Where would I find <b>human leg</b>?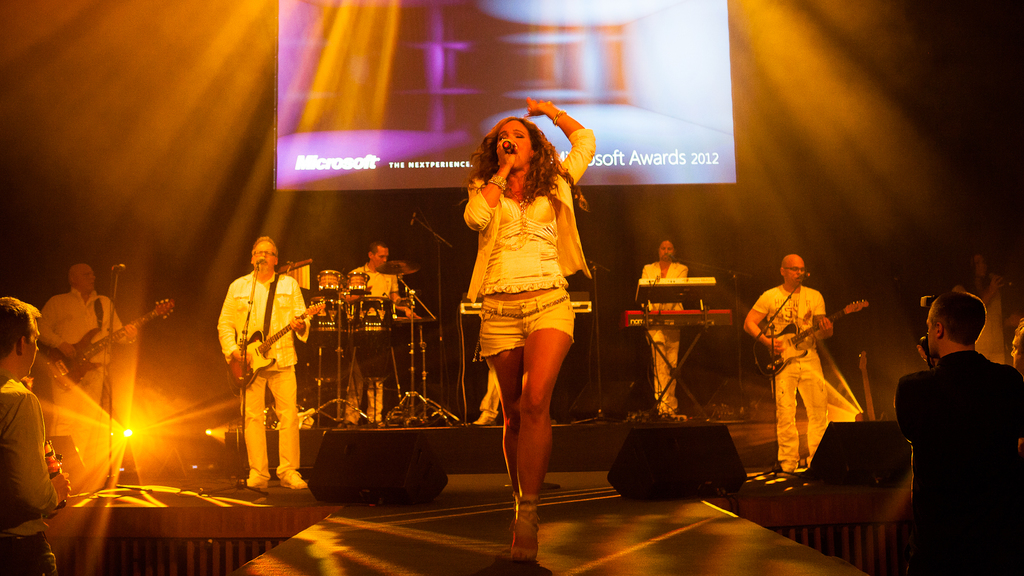
At <box>0,525,58,575</box>.
